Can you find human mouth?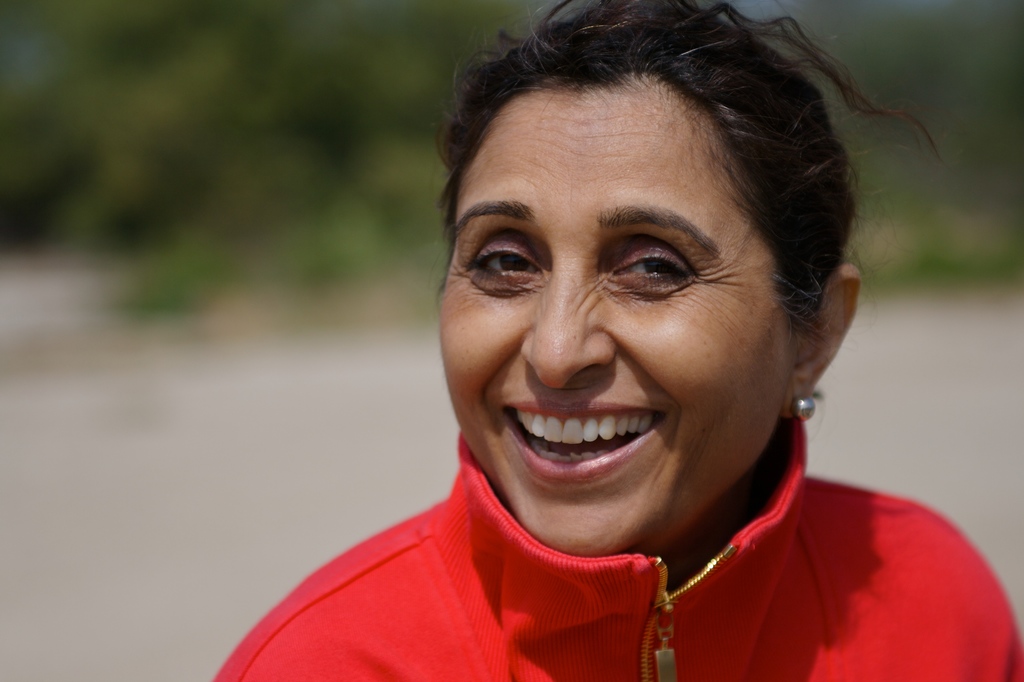
Yes, bounding box: l=492, t=402, r=678, b=489.
